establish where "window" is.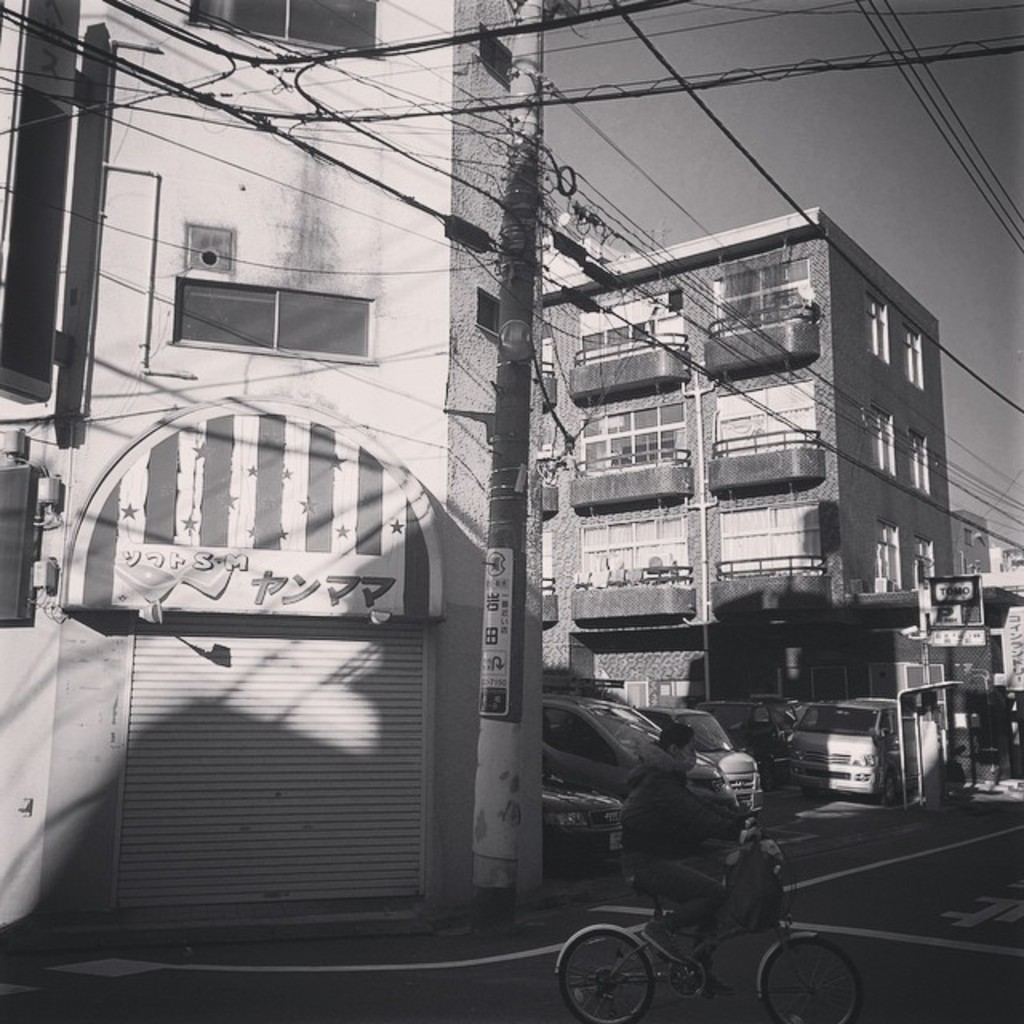
Established at 878:517:898:589.
